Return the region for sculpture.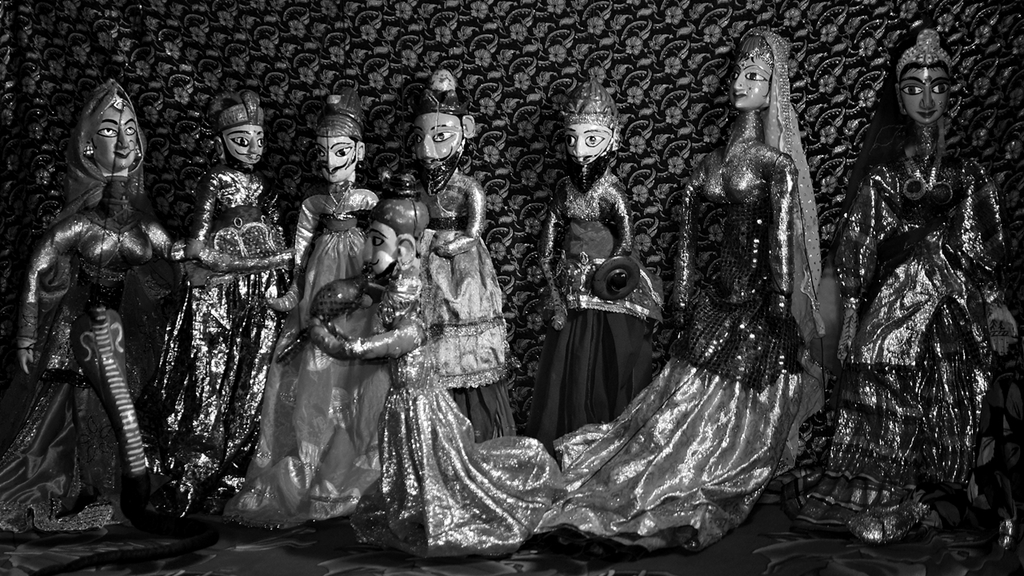
x1=154 y1=97 x2=297 y2=511.
